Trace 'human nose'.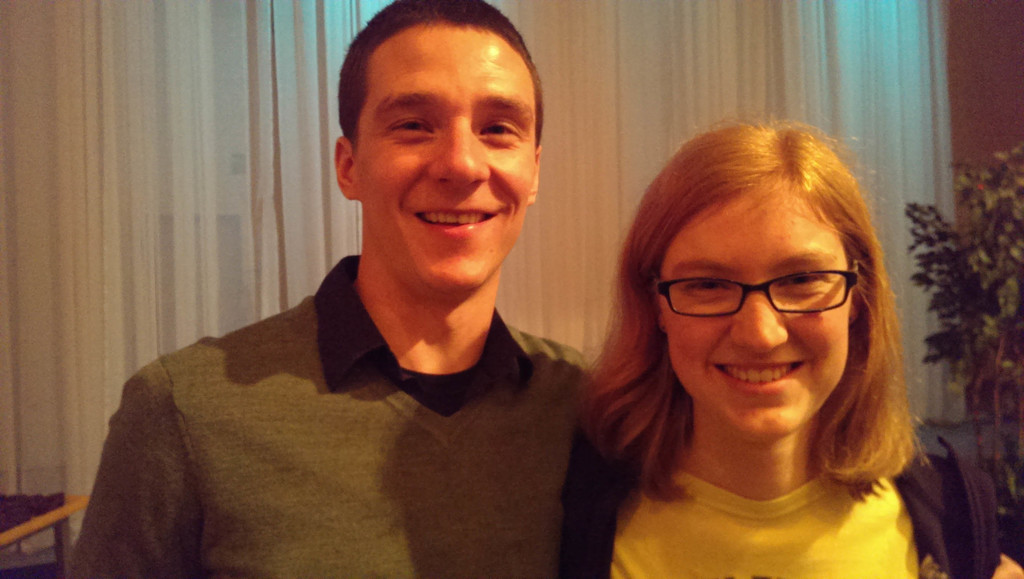
Traced to (423, 111, 491, 190).
